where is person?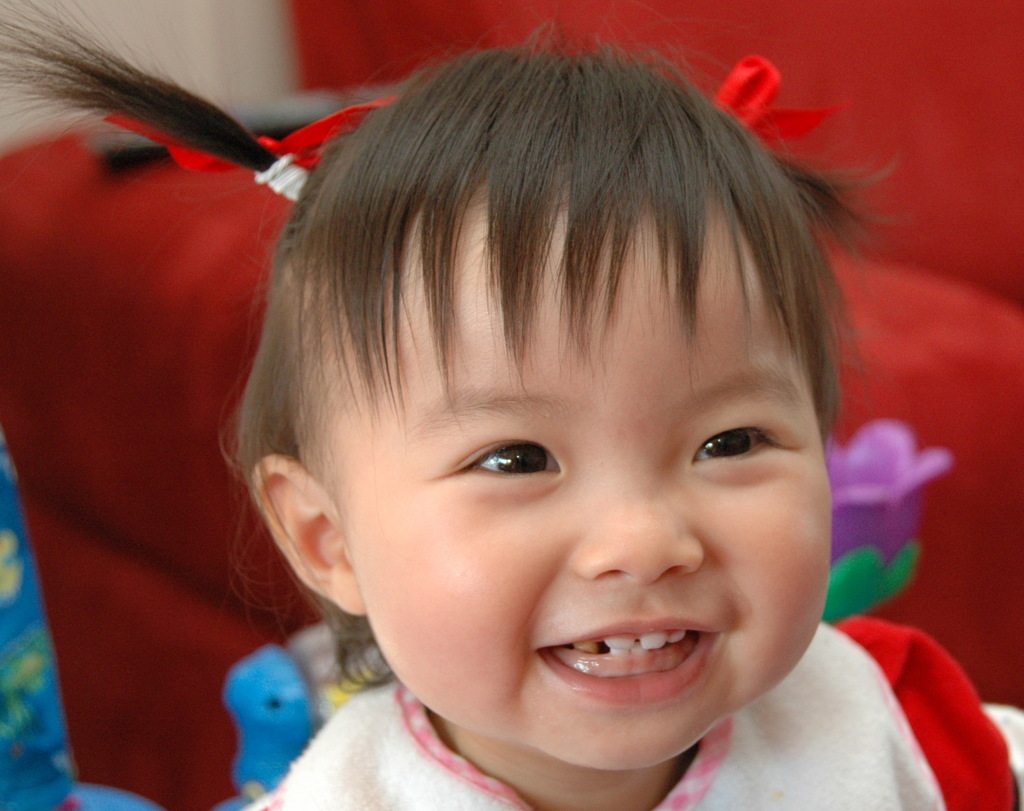
BBox(156, 6, 947, 810).
